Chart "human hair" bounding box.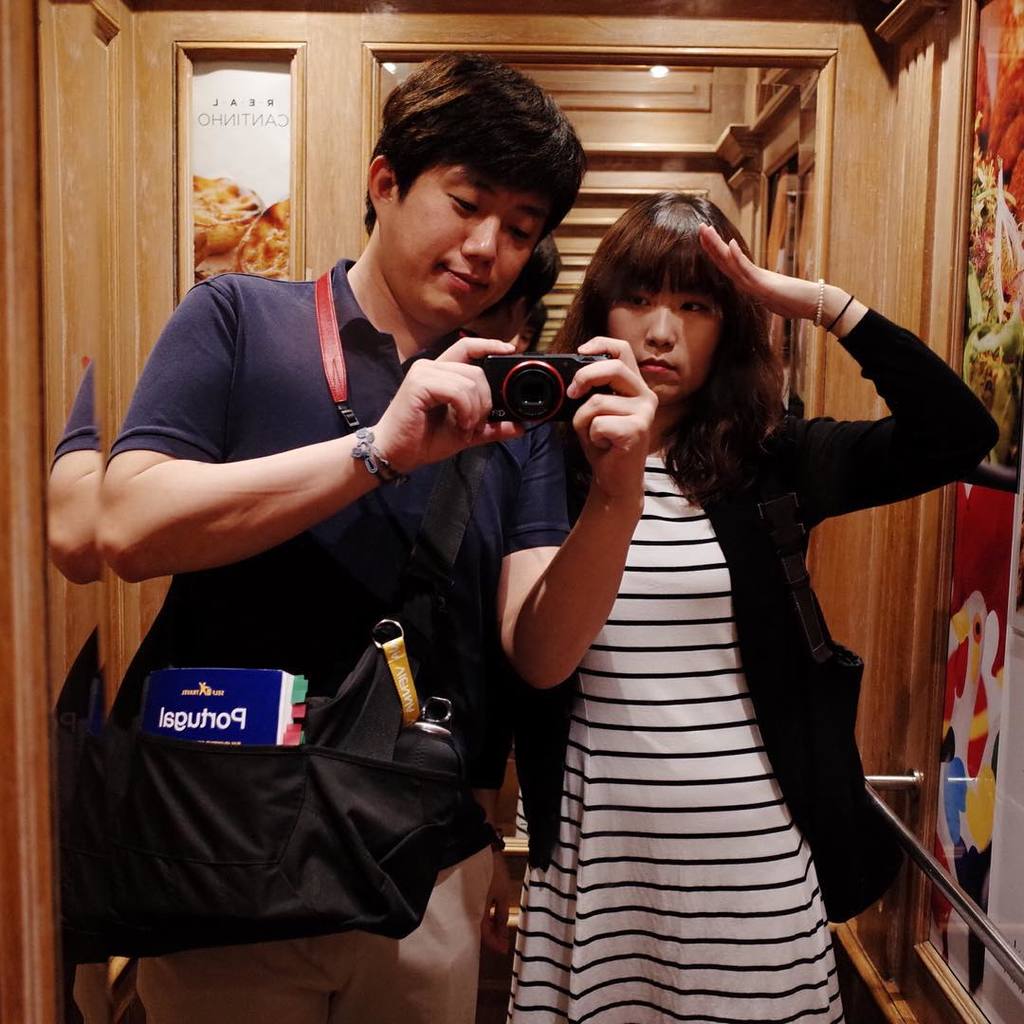
Charted: (left=547, top=192, right=792, bottom=506).
